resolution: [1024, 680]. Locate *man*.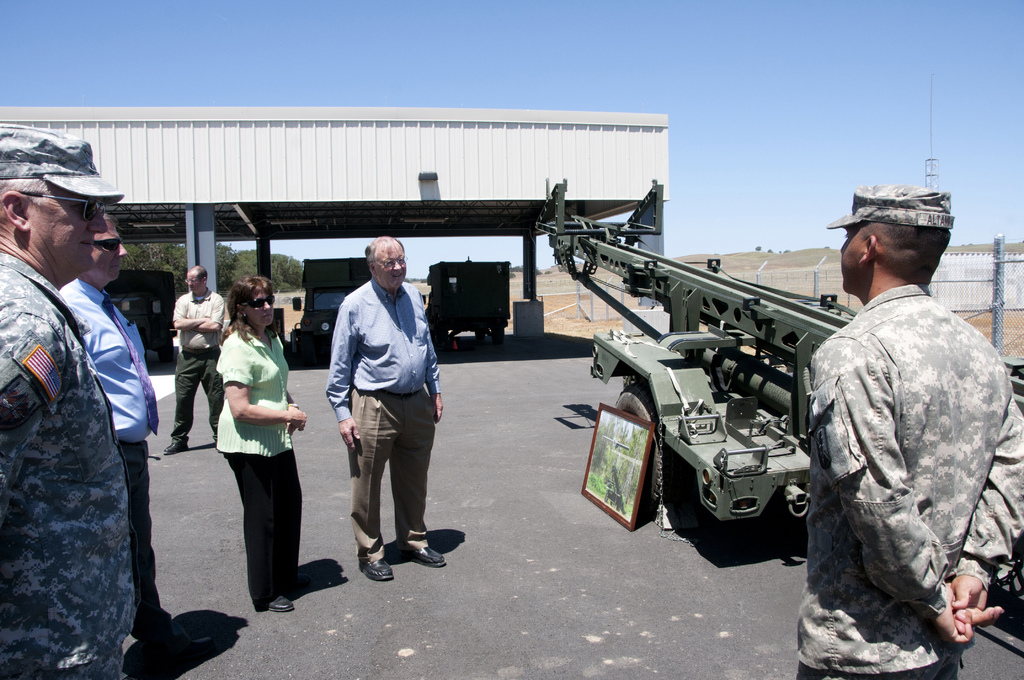
bbox(164, 264, 227, 457).
